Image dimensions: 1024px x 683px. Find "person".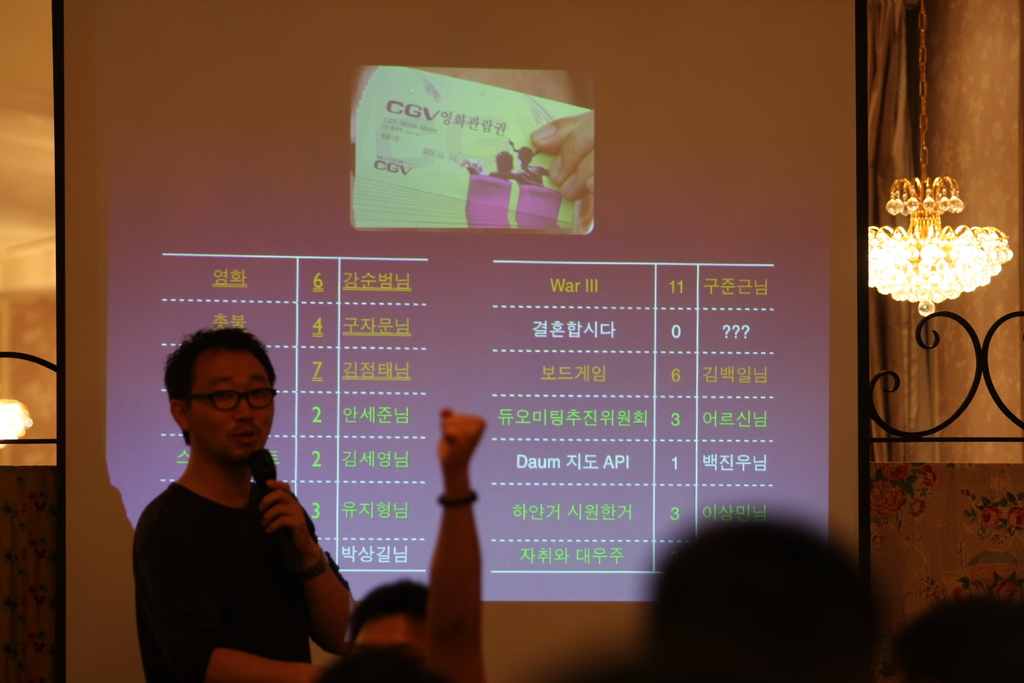
locate(317, 641, 451, 682).
